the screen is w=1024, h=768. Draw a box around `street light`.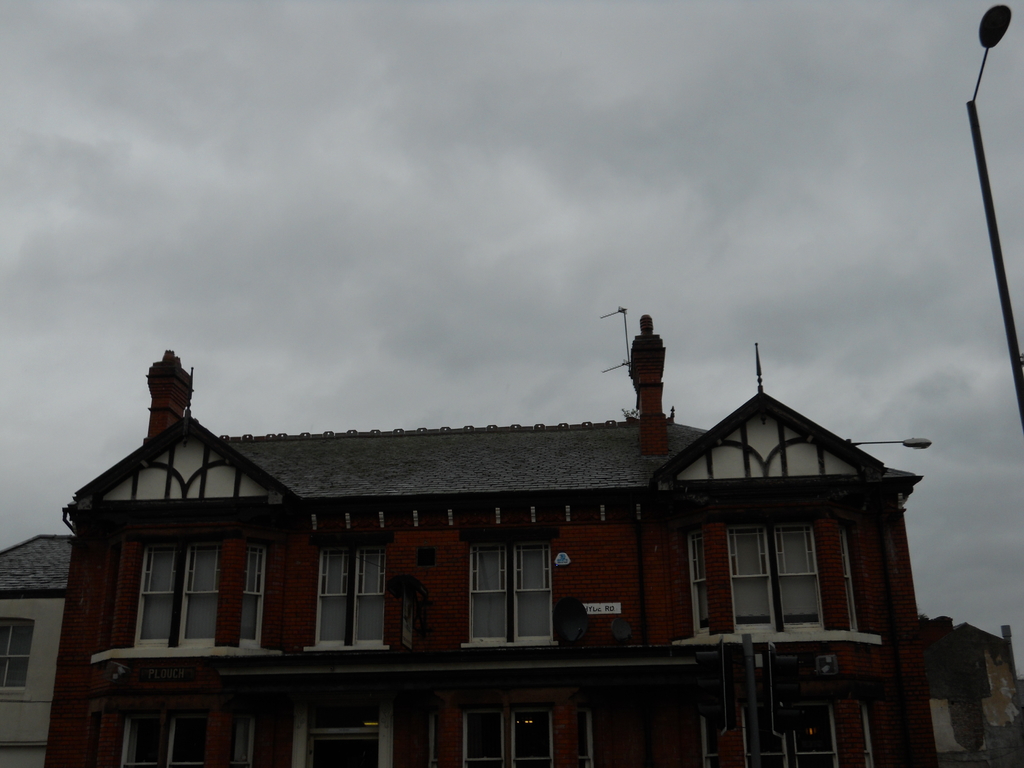
locate(846, 438, 931, 451).
